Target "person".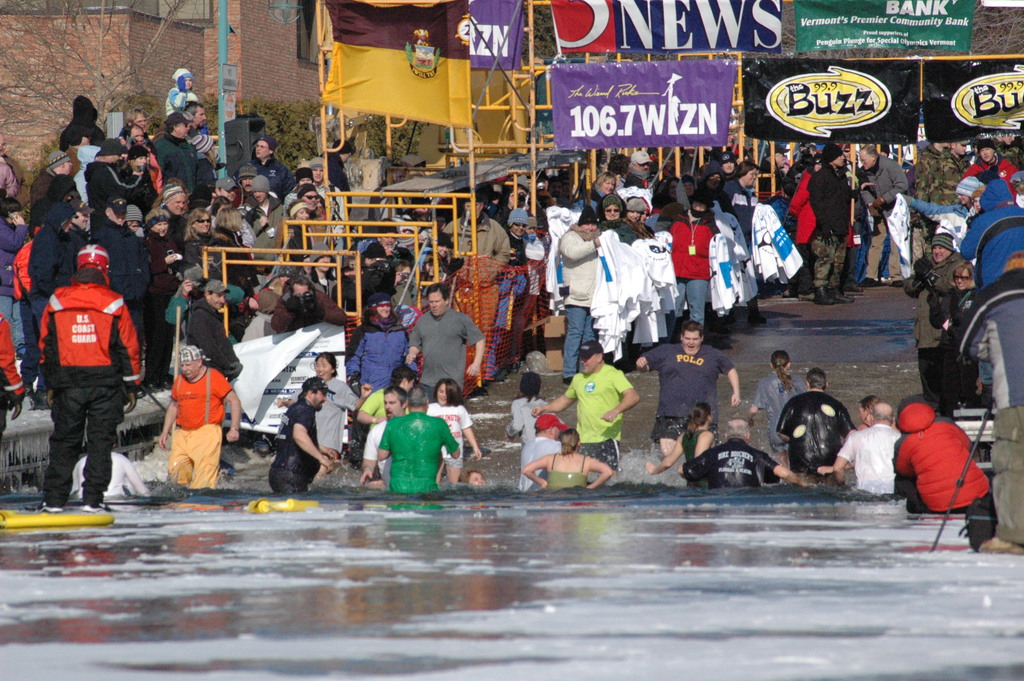
Target region: [319,138,355,217].
